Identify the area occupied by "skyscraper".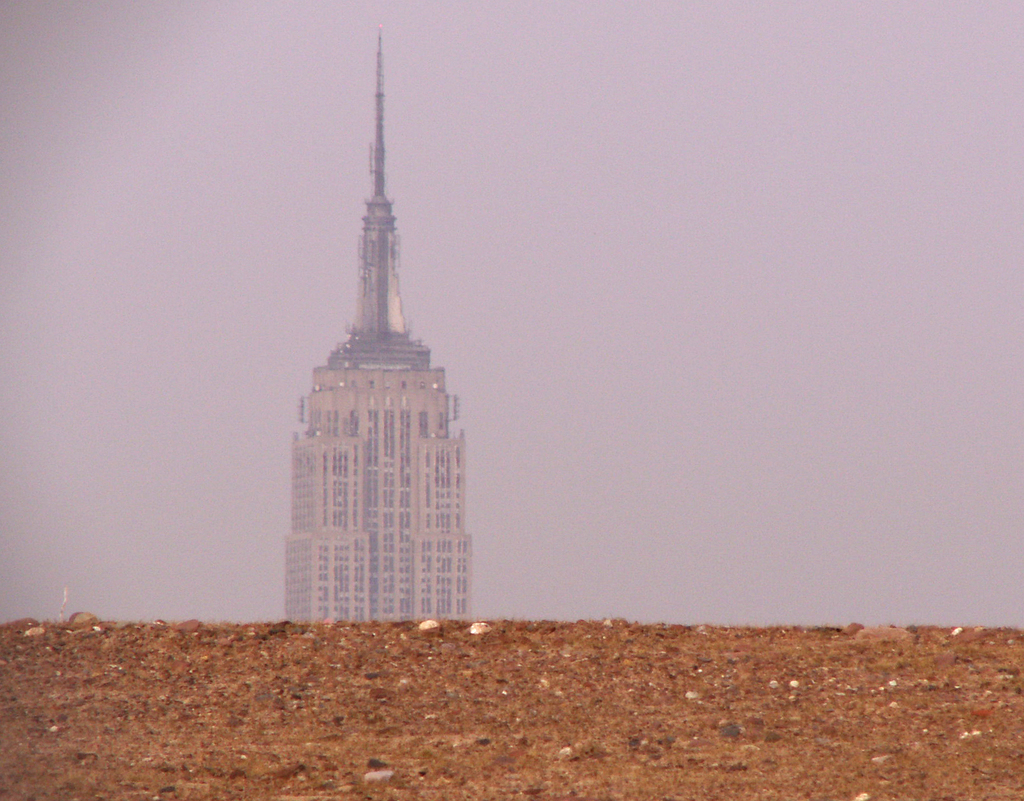
Area: l=271, t=99, r=488, b=637.
